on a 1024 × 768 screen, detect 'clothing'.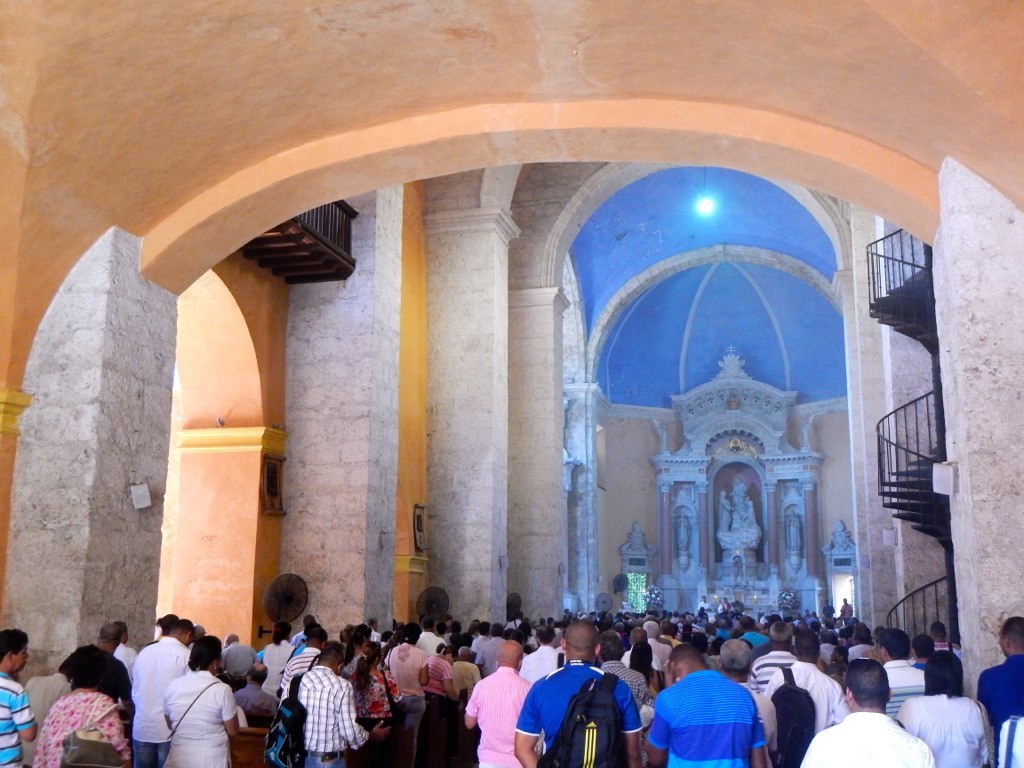
detection(283, 641, 319, 695).
